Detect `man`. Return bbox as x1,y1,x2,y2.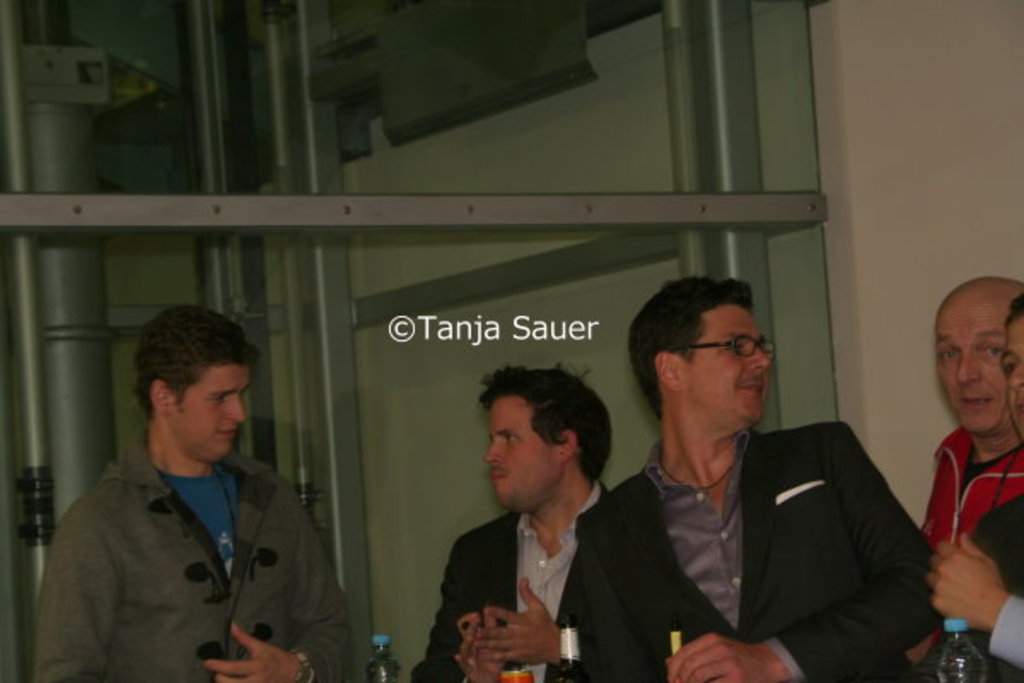
31,304,364,681.
